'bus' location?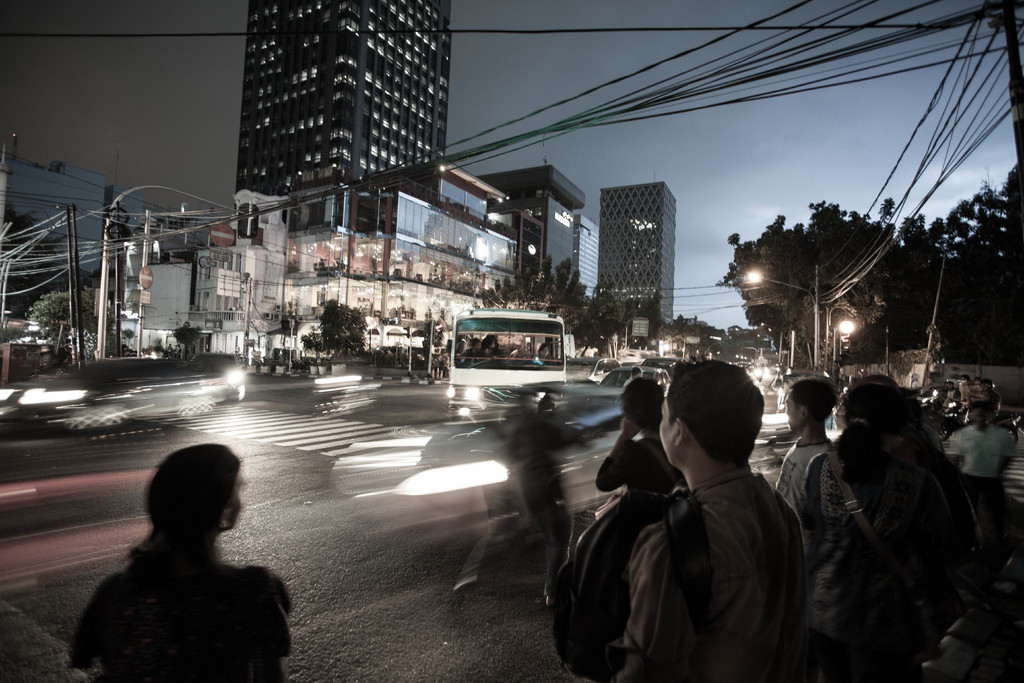
[x1=444, y1=308, x2=576, y2=415]
